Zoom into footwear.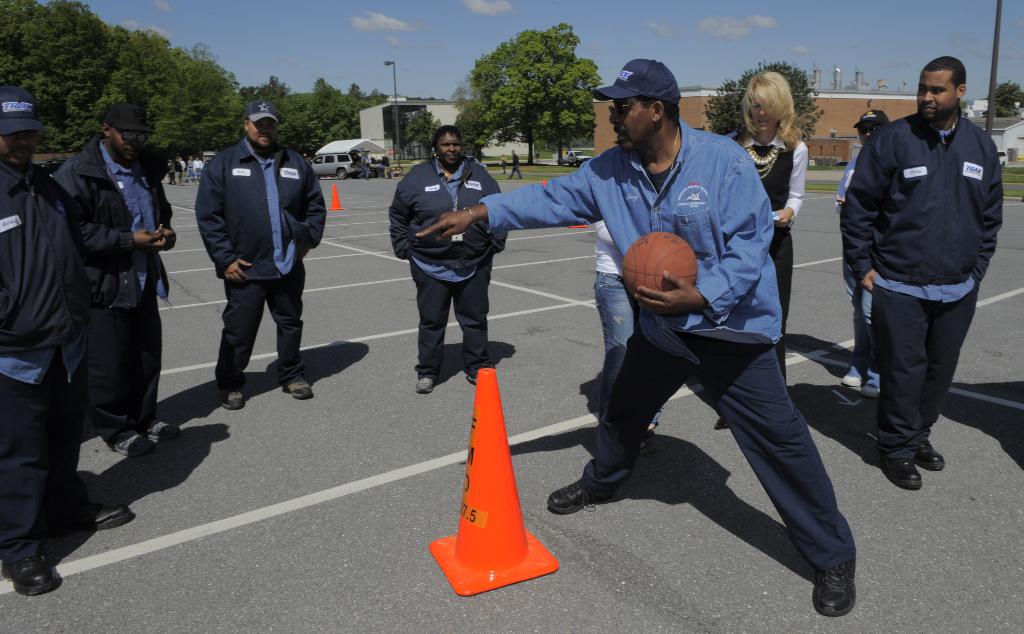
Zoom target: <box>110,432,152,457</box>.
